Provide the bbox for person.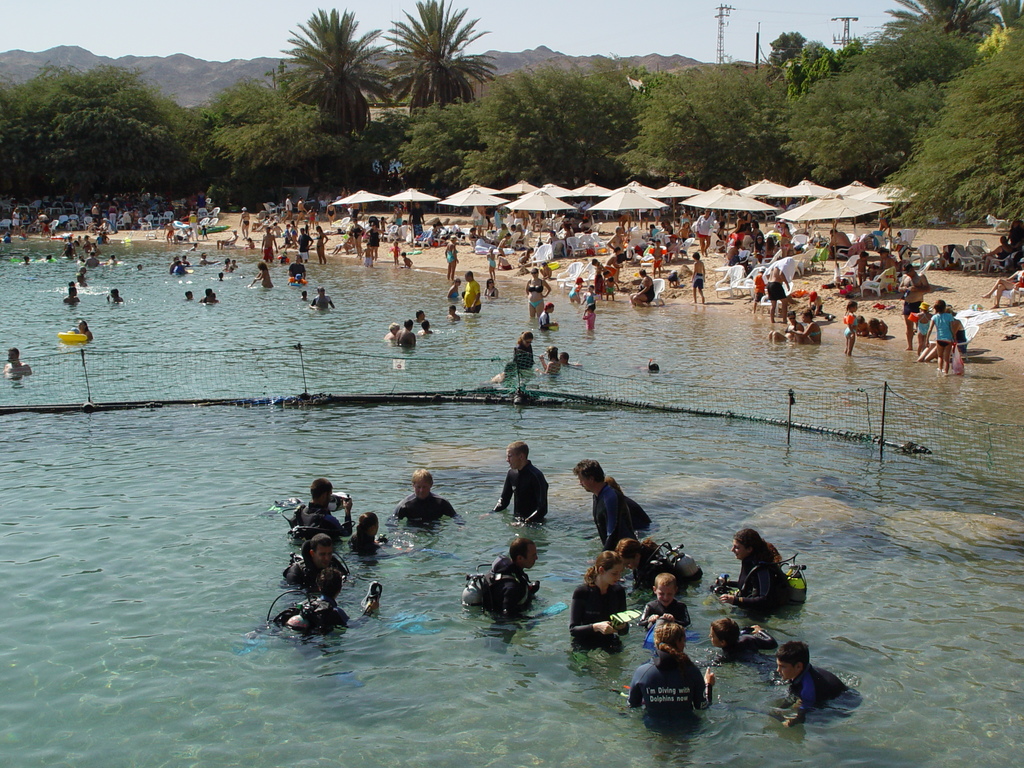
186, 255, 194, 266.
